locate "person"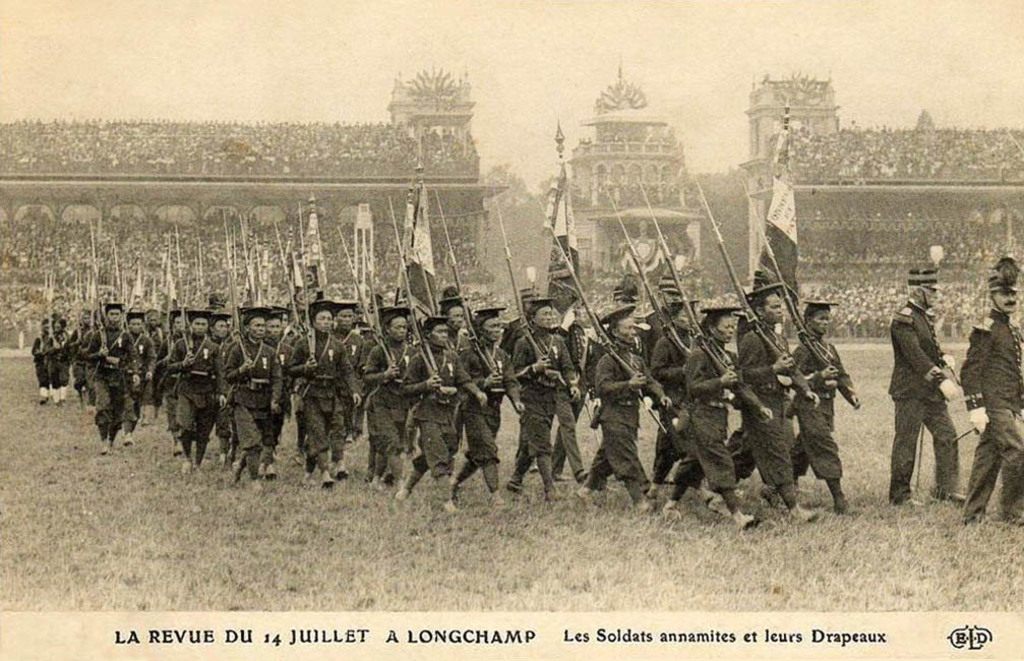
{"x1": 276, "y1": 302, "x2": 310, "y2": 353}
